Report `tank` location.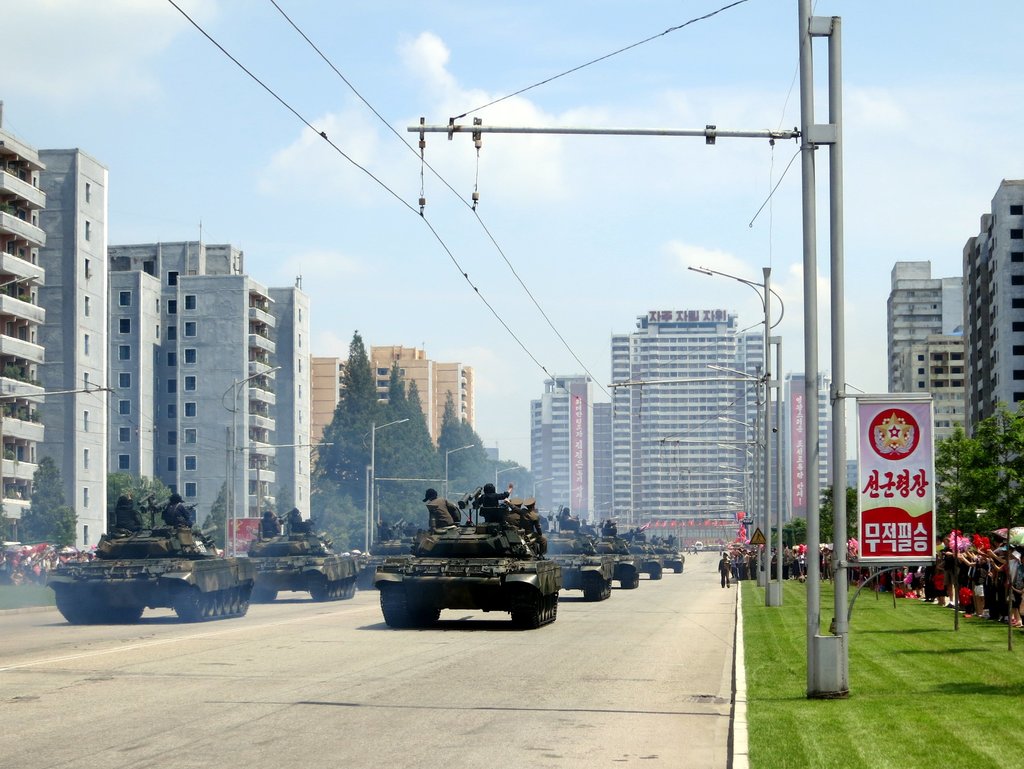
Report: 627,538,660,579.
